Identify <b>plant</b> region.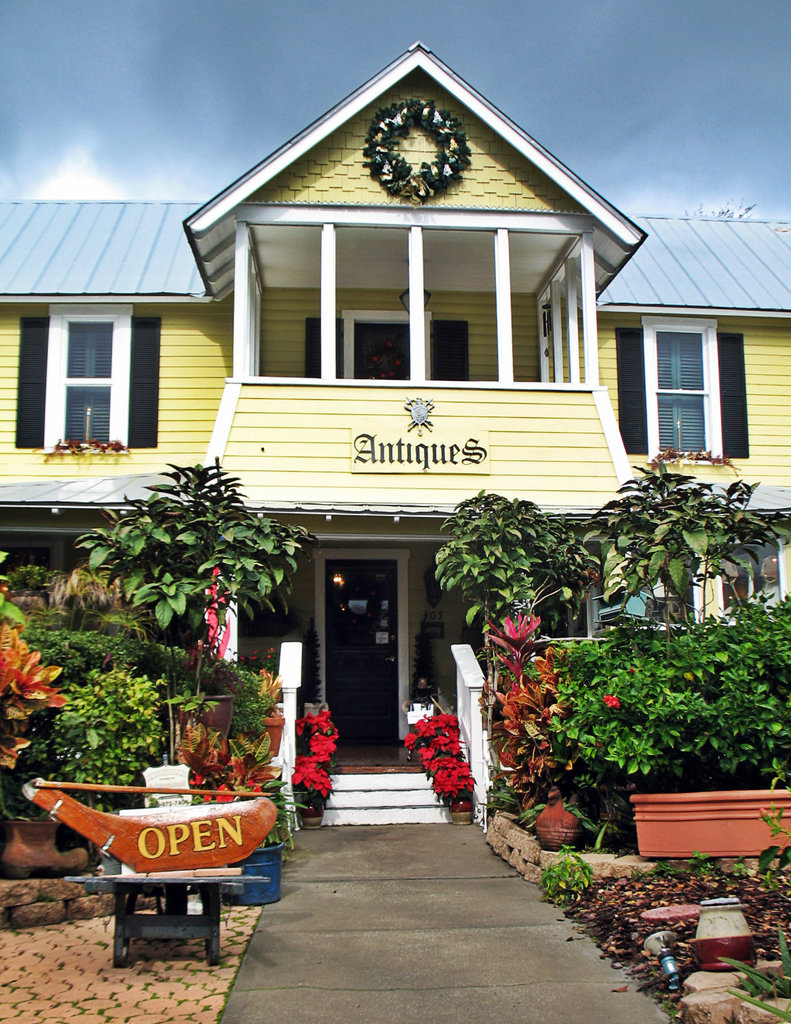
Region: box(291, 705, 340, 741).
